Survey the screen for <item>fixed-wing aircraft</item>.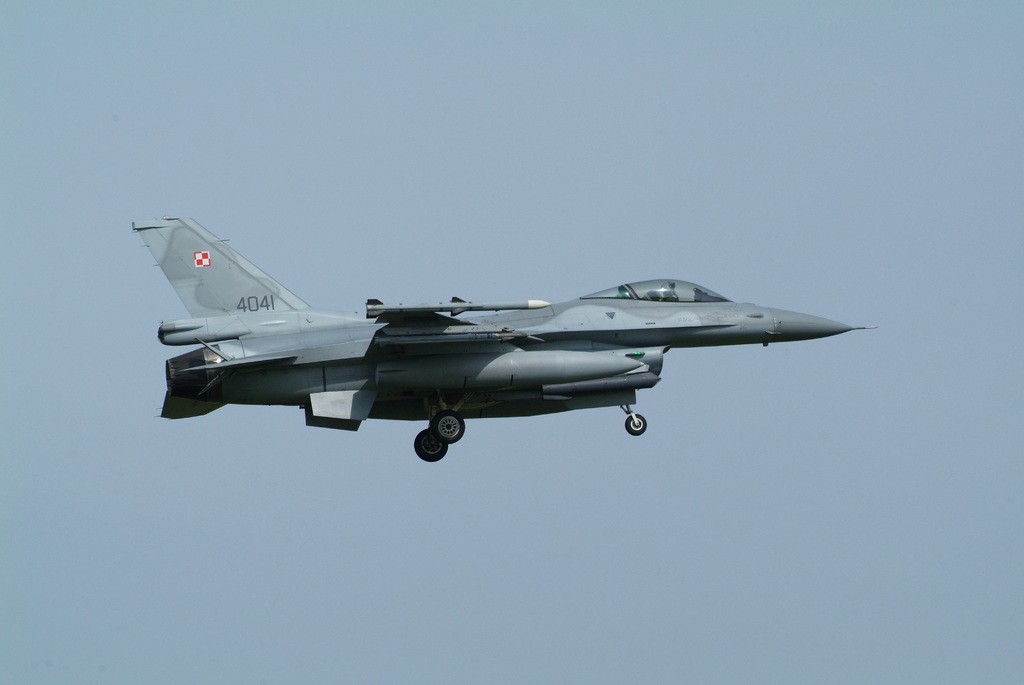
Survey found: bbox(127, 213, 885, 459).
